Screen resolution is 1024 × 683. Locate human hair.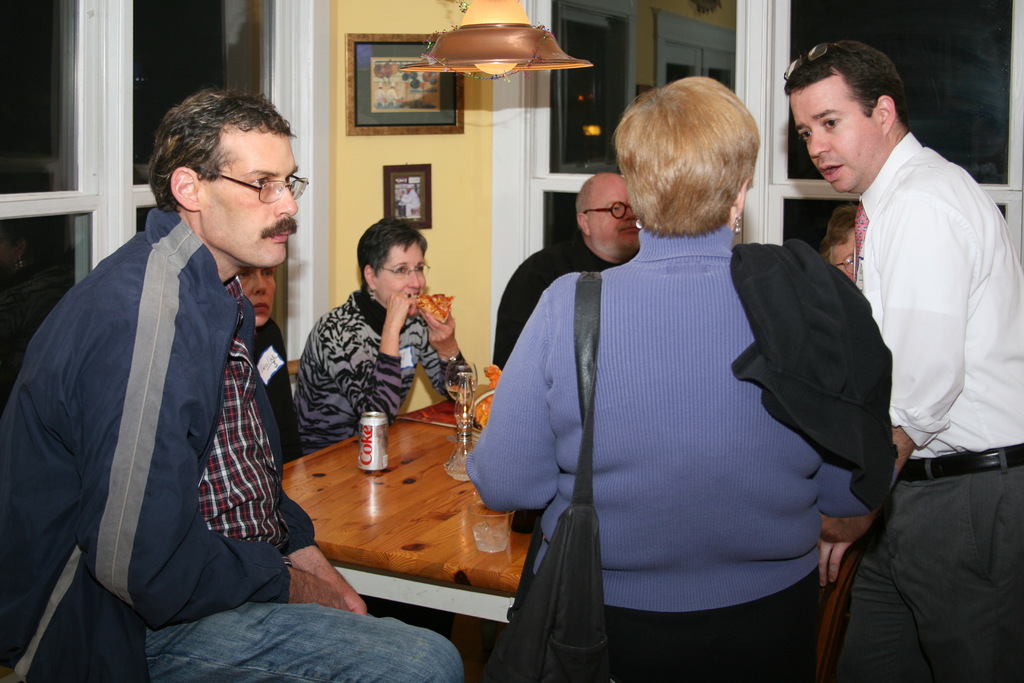
(785, 38, 906, 117).
